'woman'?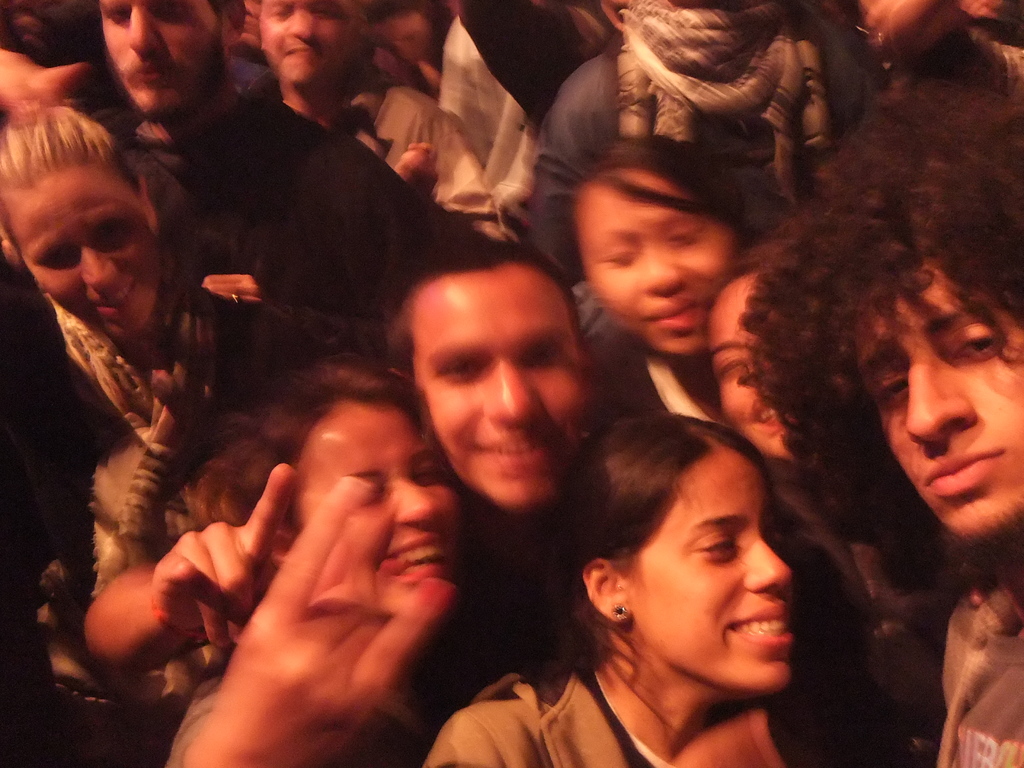
detection(79, 341, 467, 767)
